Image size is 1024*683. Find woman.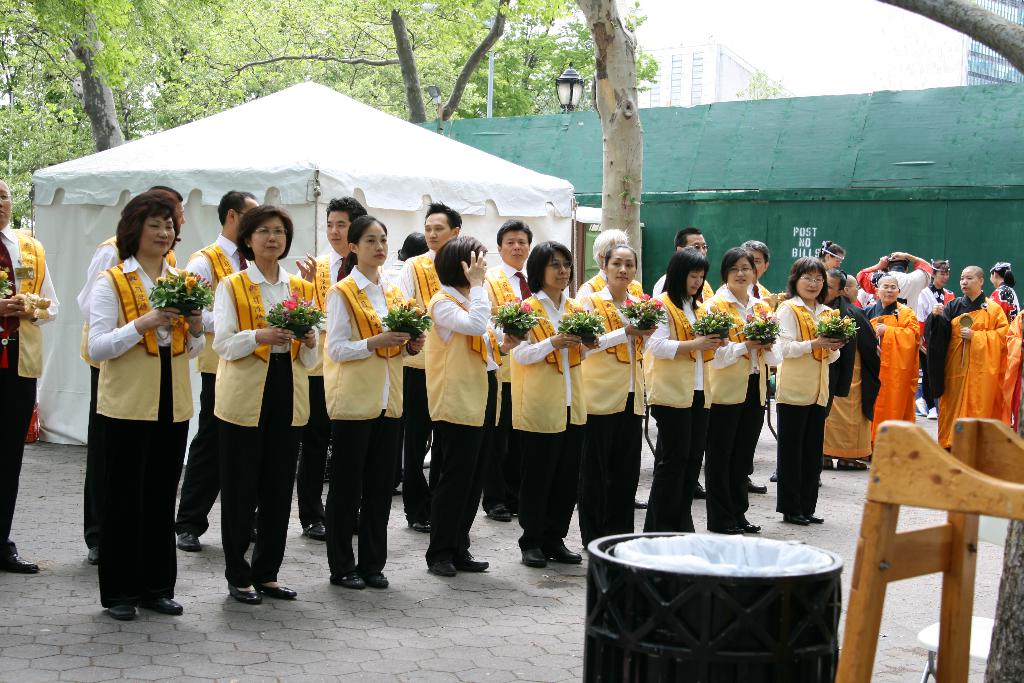
(left=209, top=202, right=324, bottom=604).
